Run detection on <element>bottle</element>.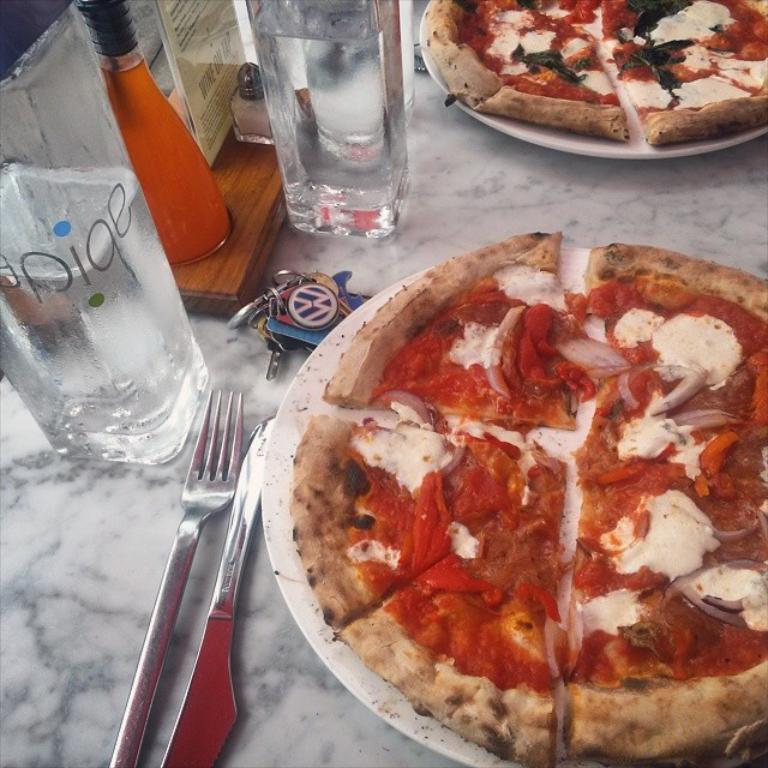
Result: Rect(0, 0, 206, 460).
